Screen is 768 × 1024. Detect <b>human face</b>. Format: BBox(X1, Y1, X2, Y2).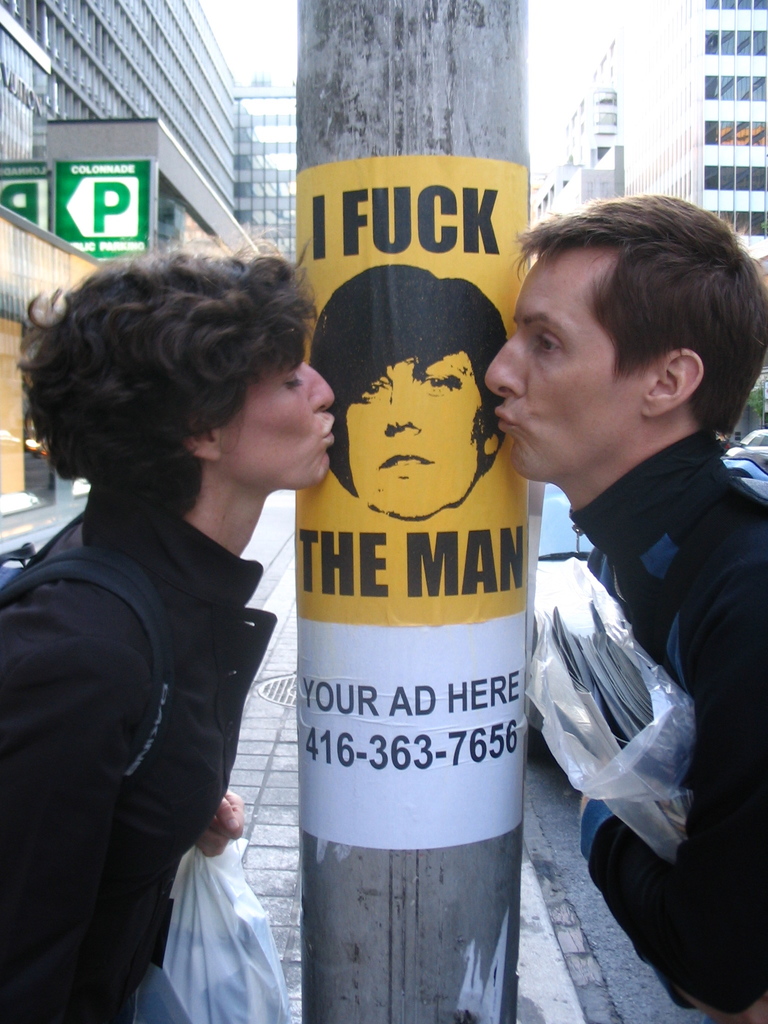
BBox(479, 254, 639, 483).
